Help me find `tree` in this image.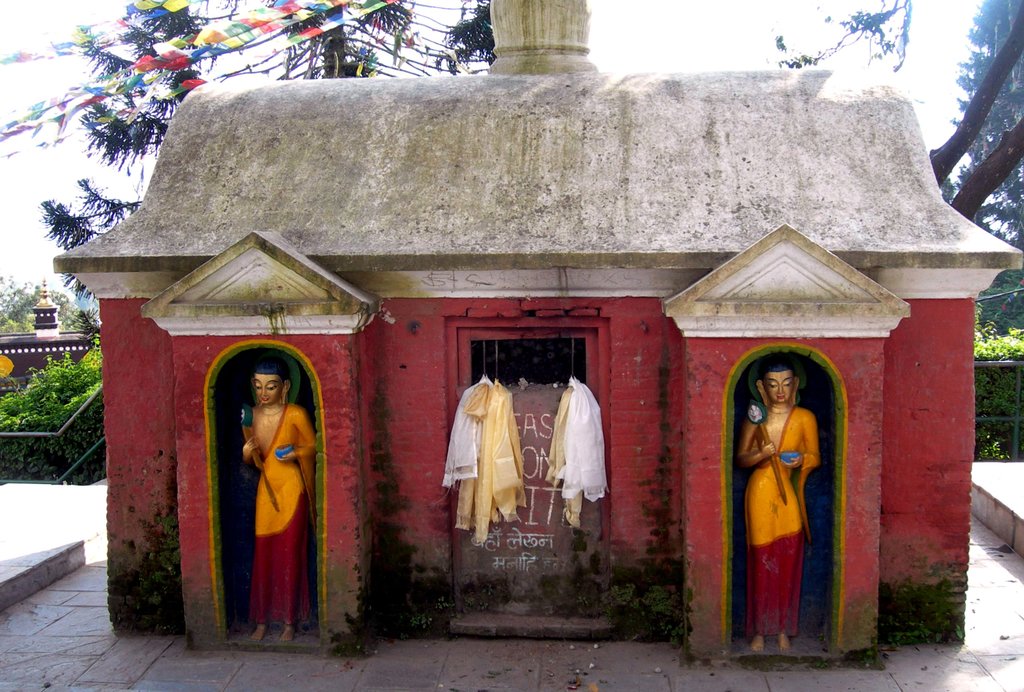
Found it: 42,0,495,305.
